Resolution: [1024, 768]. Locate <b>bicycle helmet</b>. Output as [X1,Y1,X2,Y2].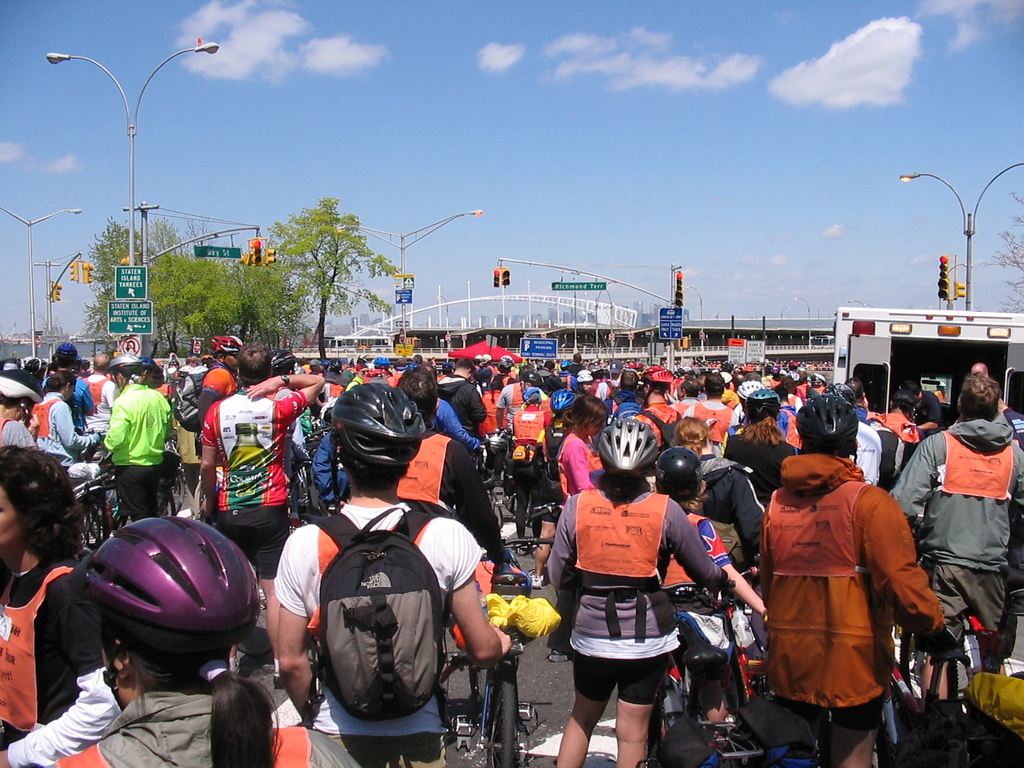
[329,384,417,467].
